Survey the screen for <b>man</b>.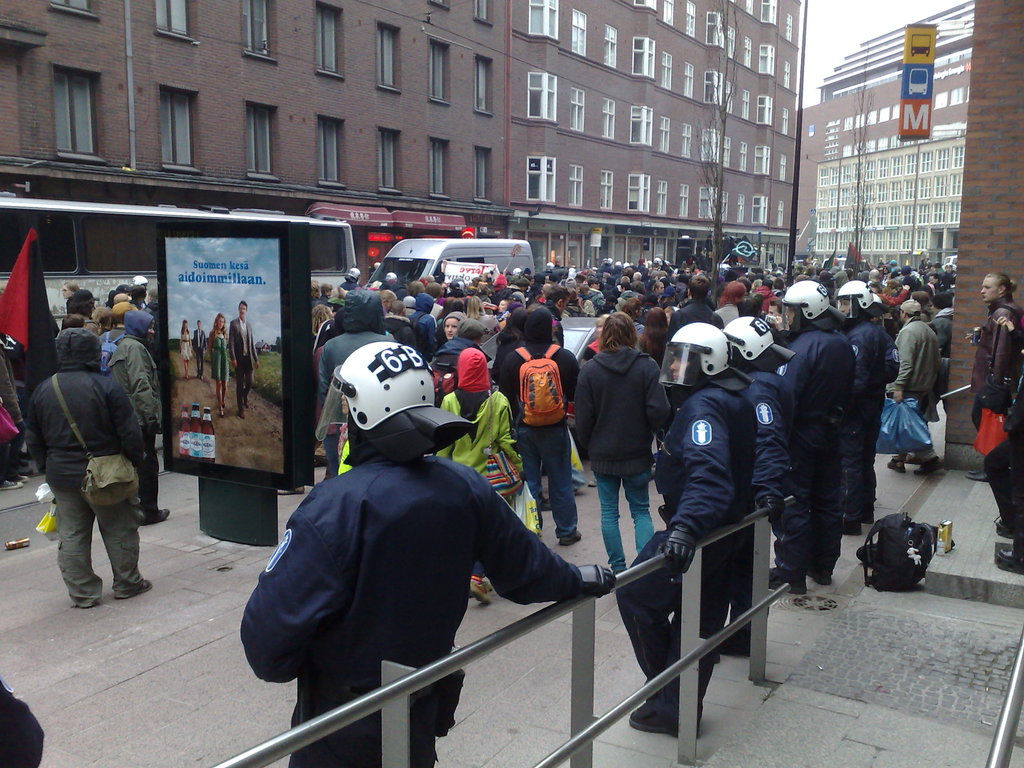
Survey found: x1=616, y1=317, x2=759, y2=741.
